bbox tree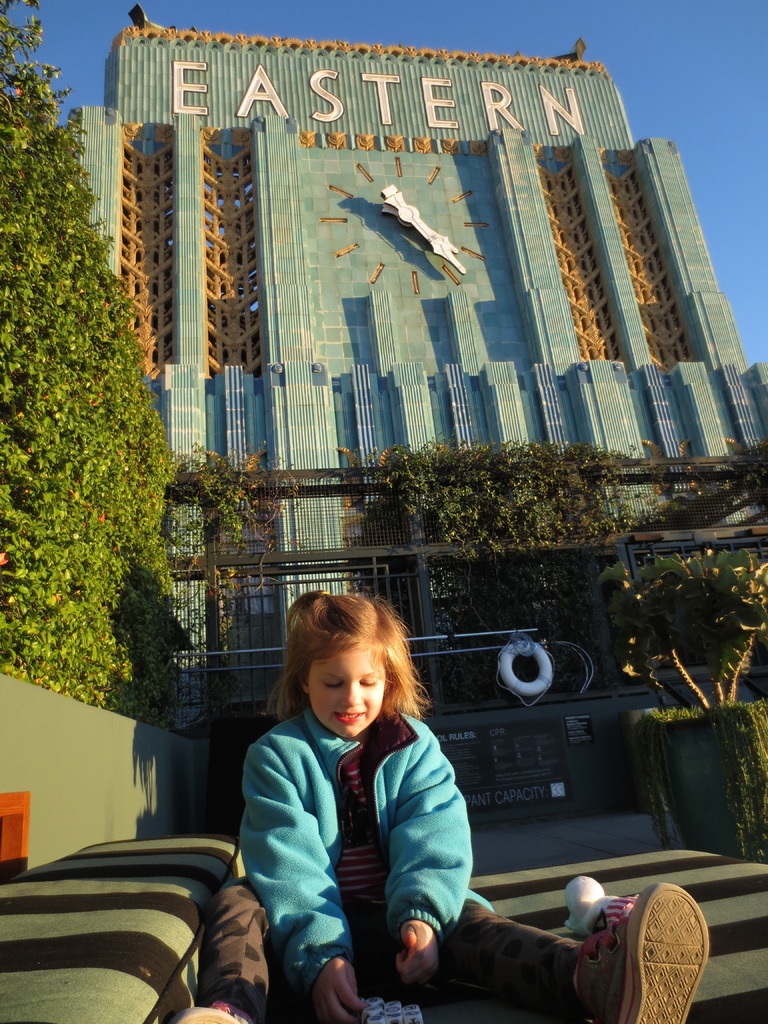
Rect(665, 445, 767, 557)
